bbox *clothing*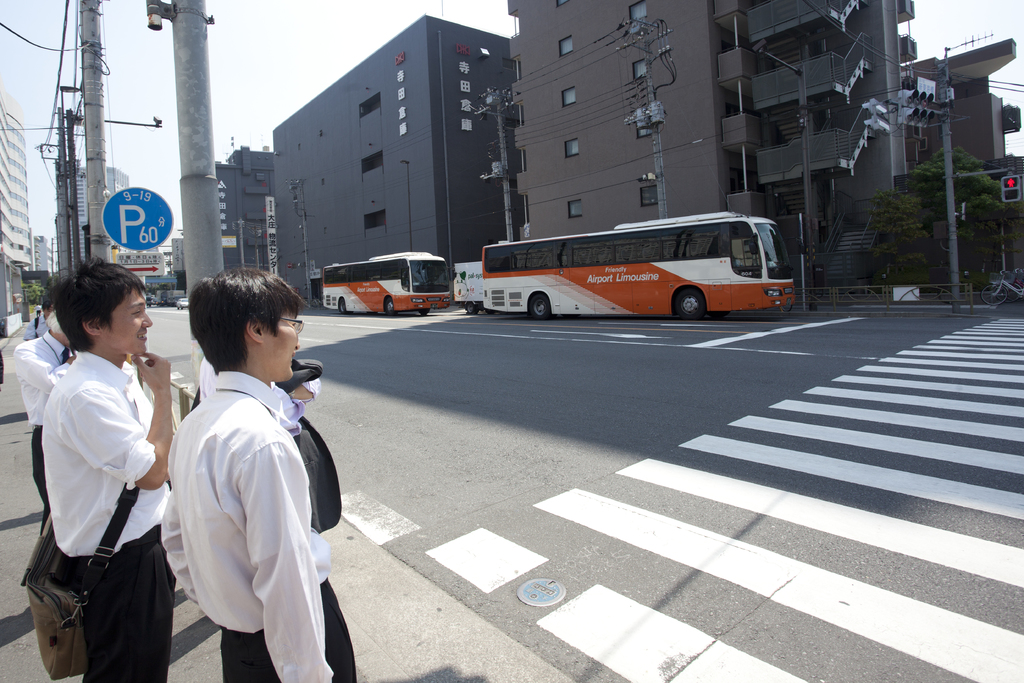
rect(8, 325, 68, 501)
